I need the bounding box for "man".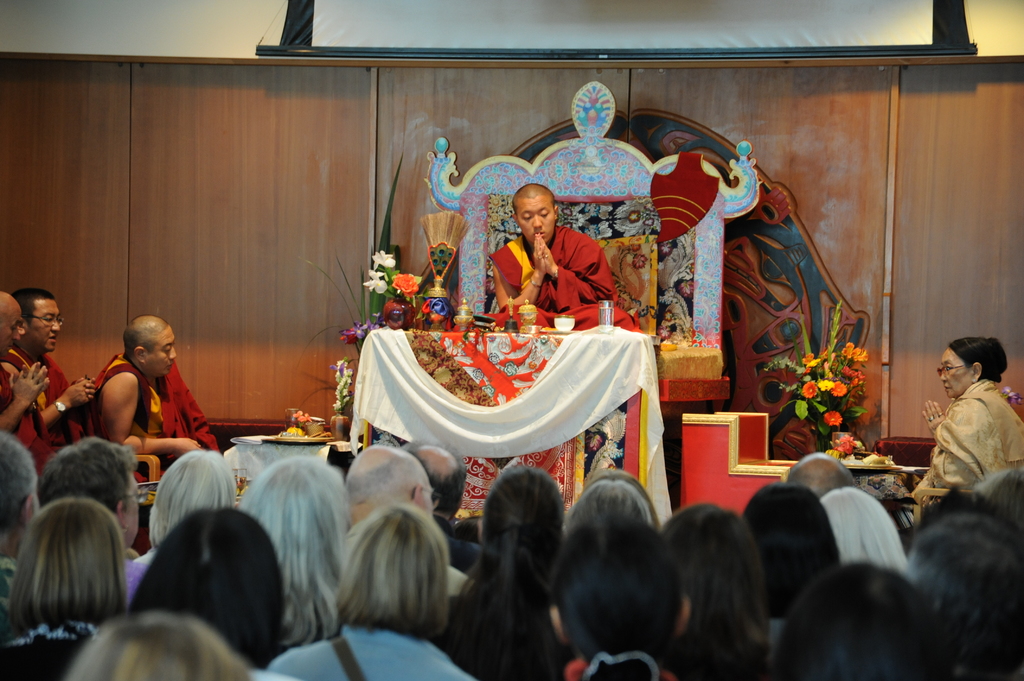
Here it is: {"x1": 337, "y1": 438, "x2": 485, "y2": 595}.
